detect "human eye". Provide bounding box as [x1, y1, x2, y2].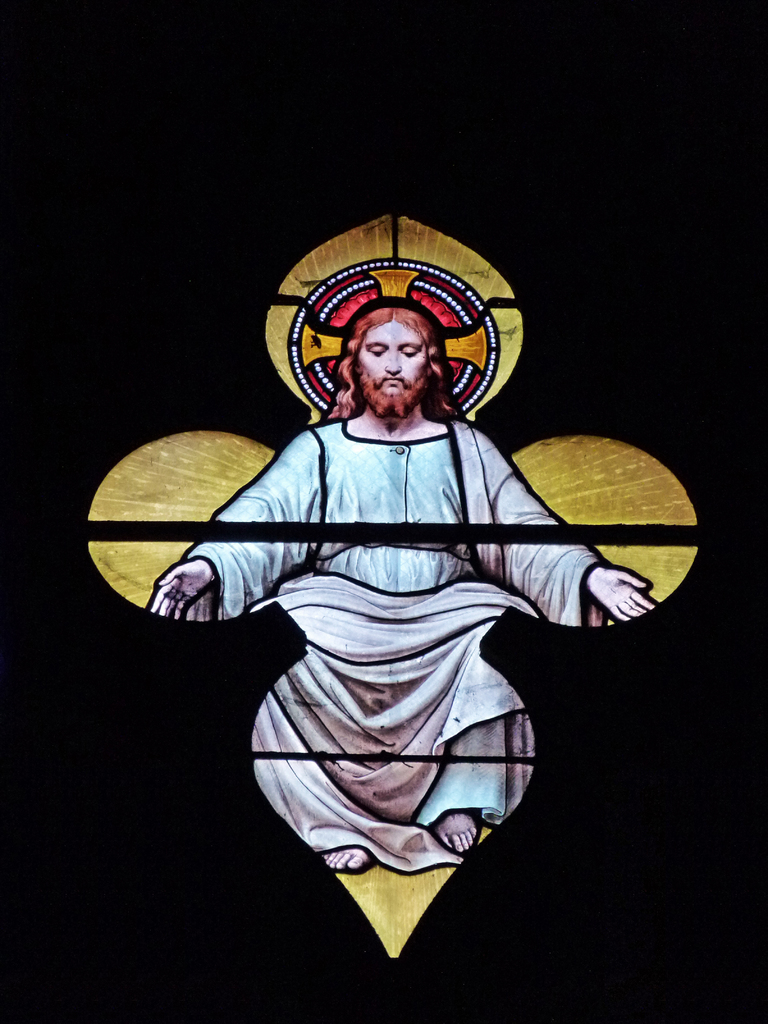
[400, 347, 420, 359].
